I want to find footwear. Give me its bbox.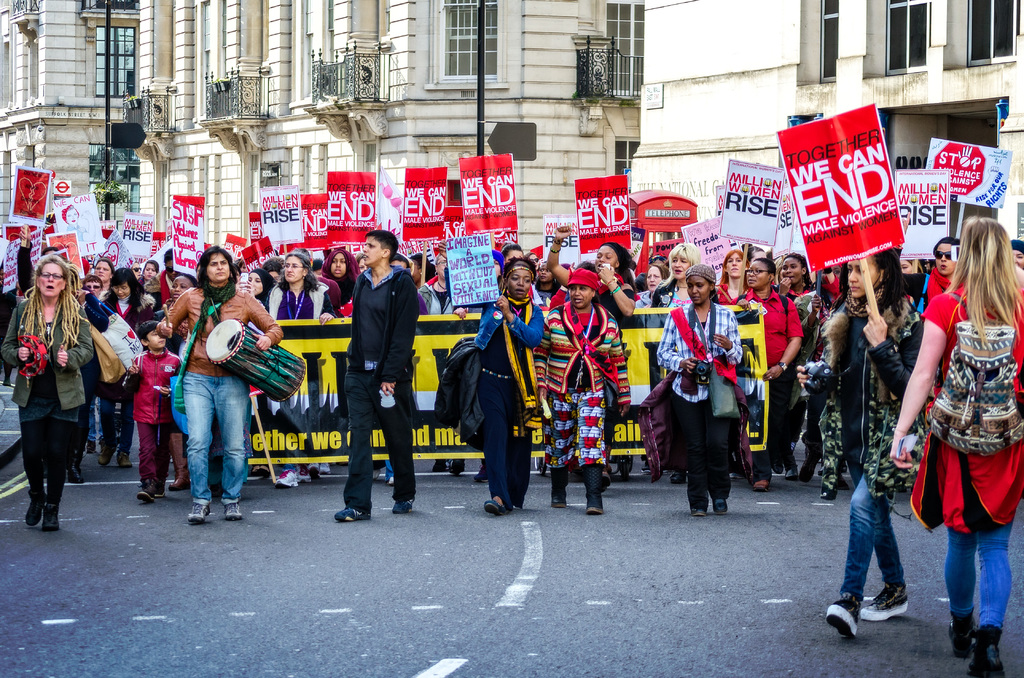
x1=687, y1=503, x2=706, y2=517.
